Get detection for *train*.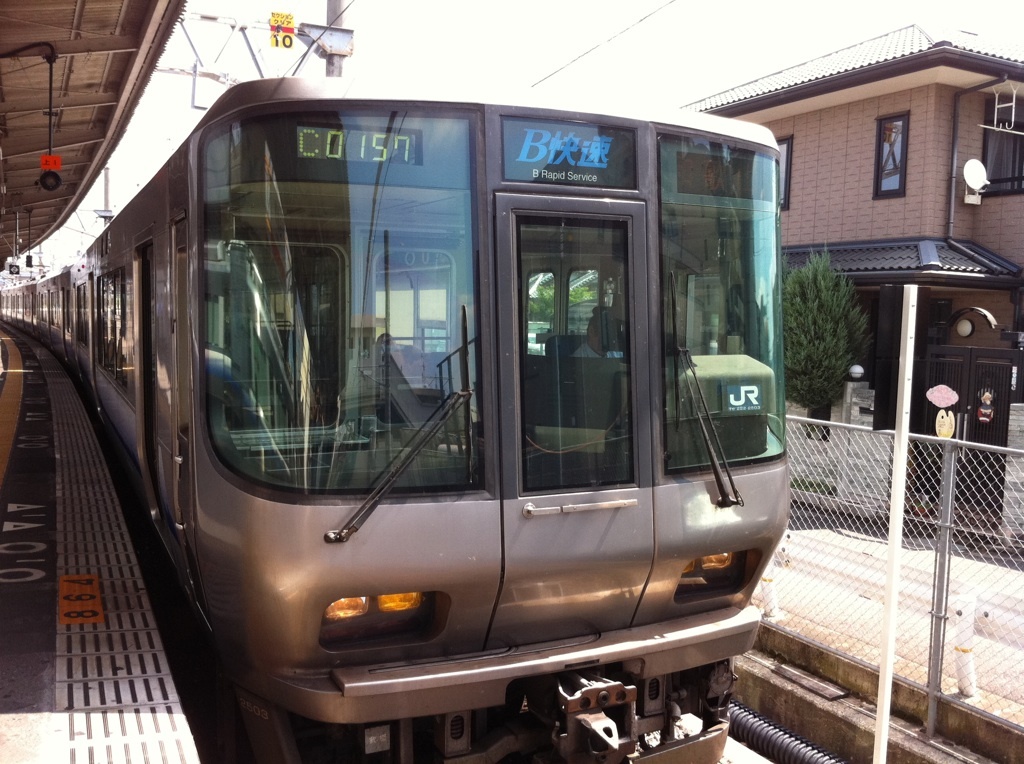
Detection: box(0, 0, 786, 763).
